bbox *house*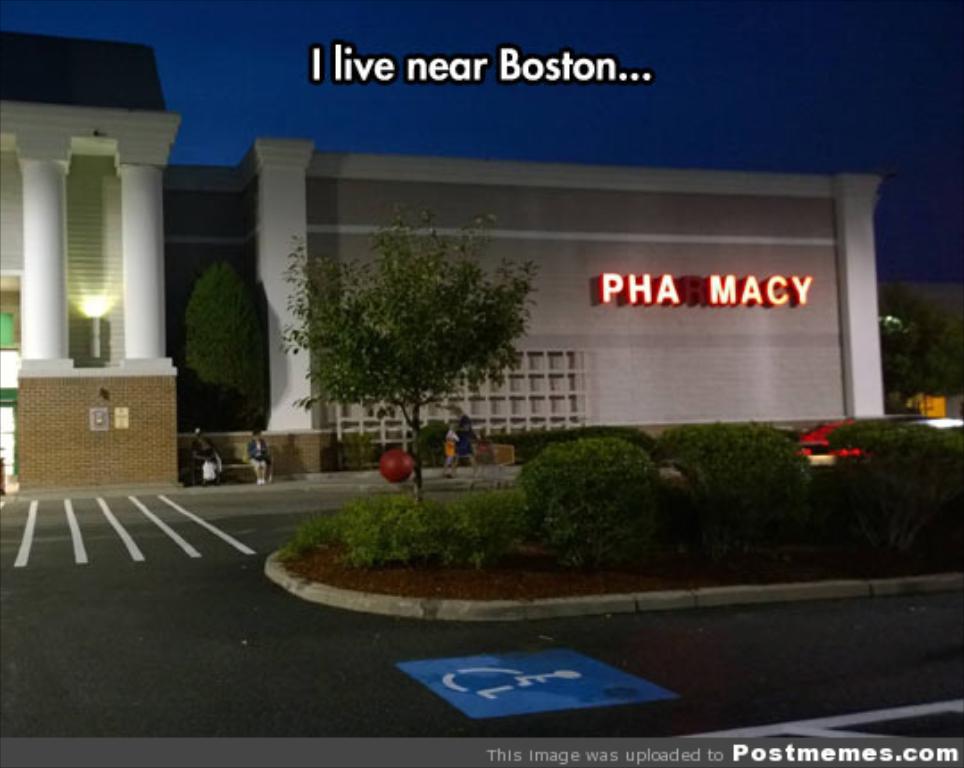
box=[305, 159, 835, 461]
